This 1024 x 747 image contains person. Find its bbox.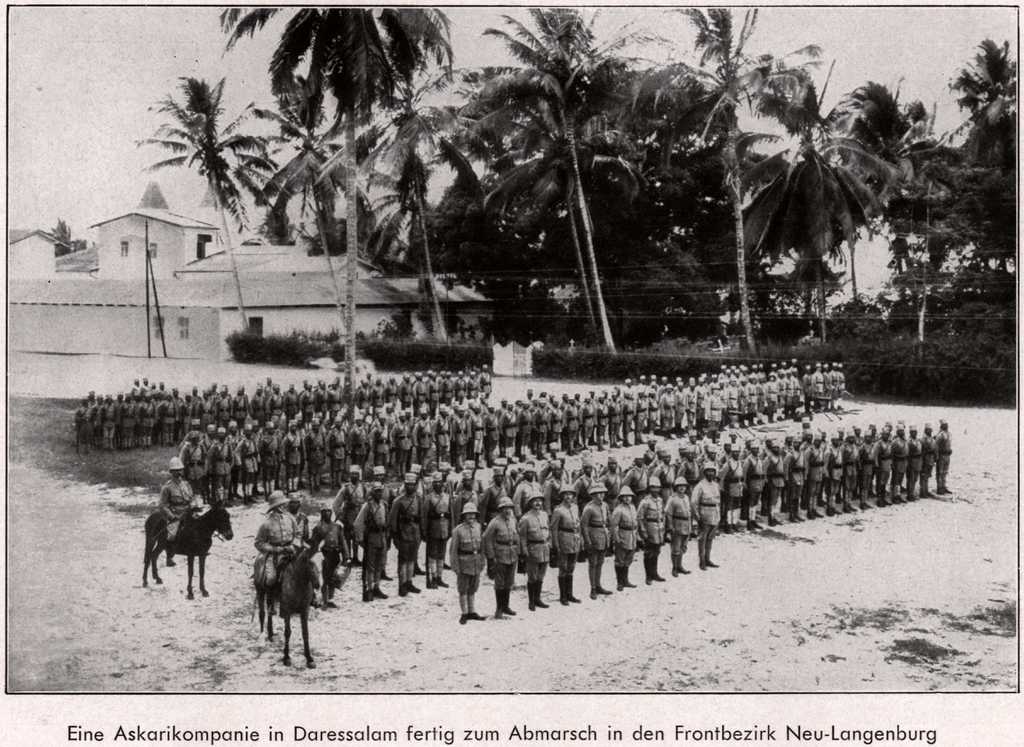
crop(515, 470, 542, 500).
